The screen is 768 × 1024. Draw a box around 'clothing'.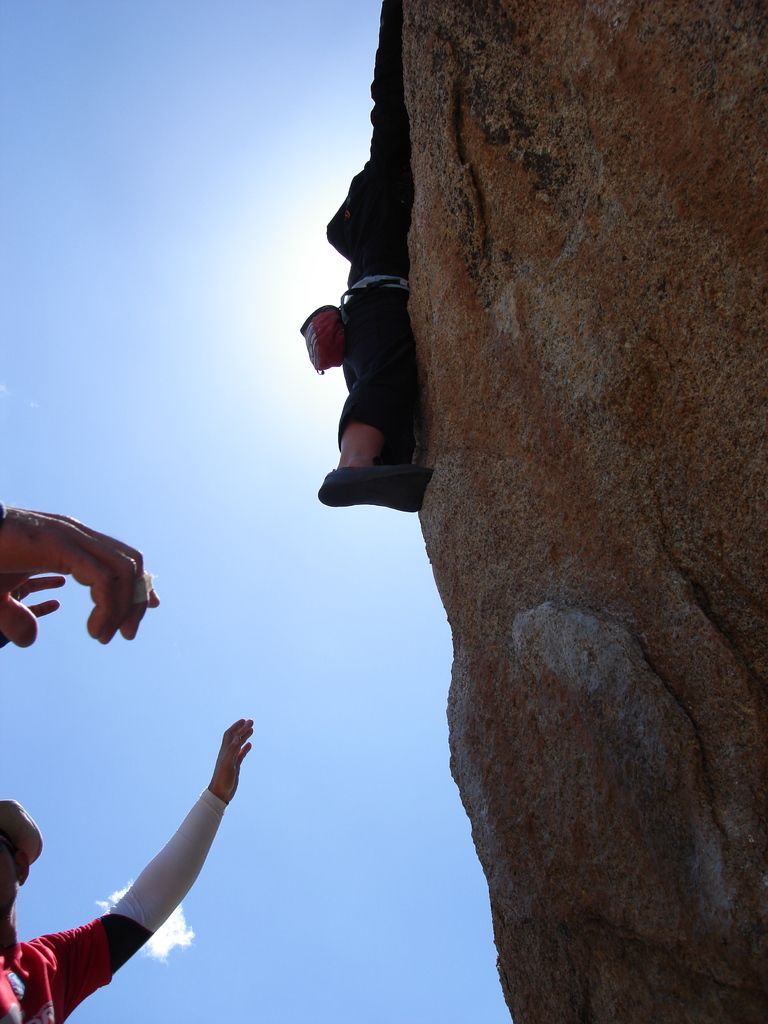
[311,184,445,483].
